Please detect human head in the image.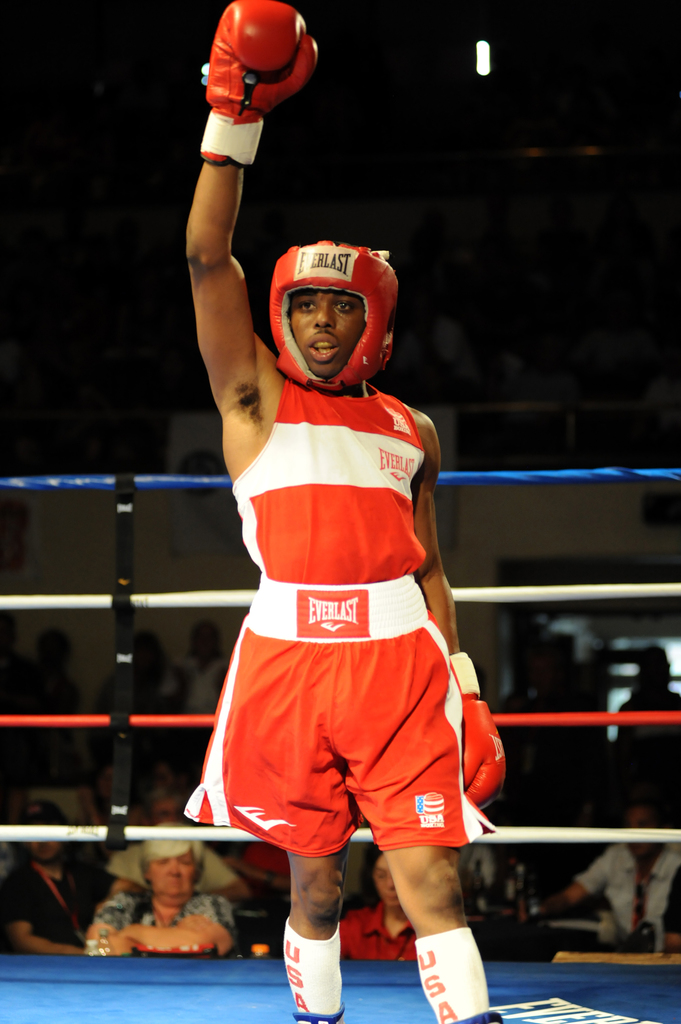
136, 824, 202, 911.
